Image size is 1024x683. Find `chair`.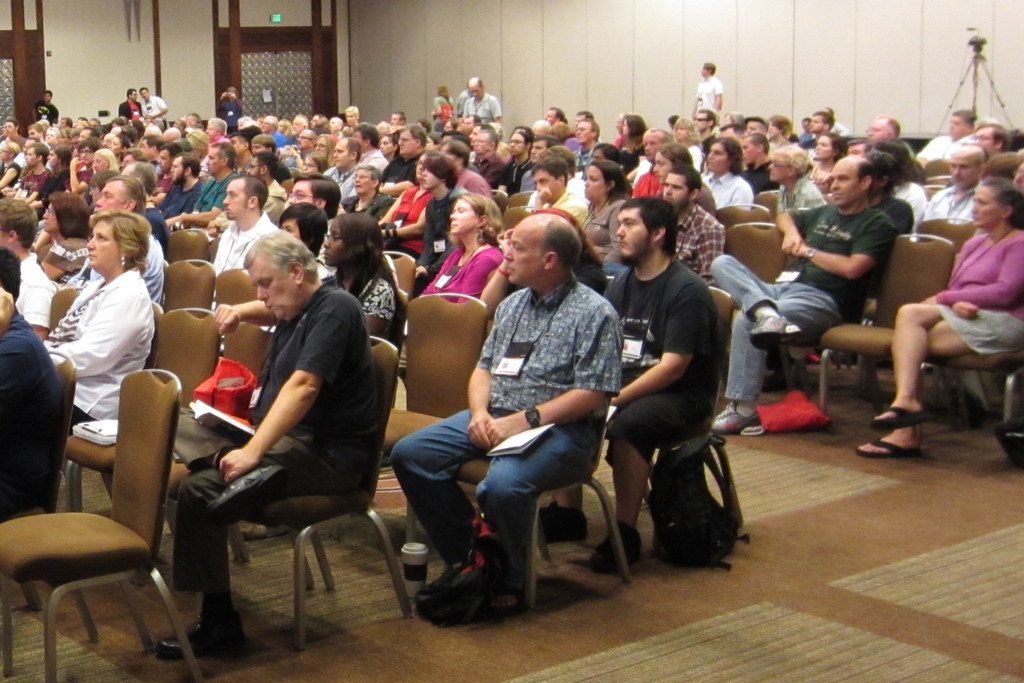
<region>911, 320, 1023, 441</region>.
